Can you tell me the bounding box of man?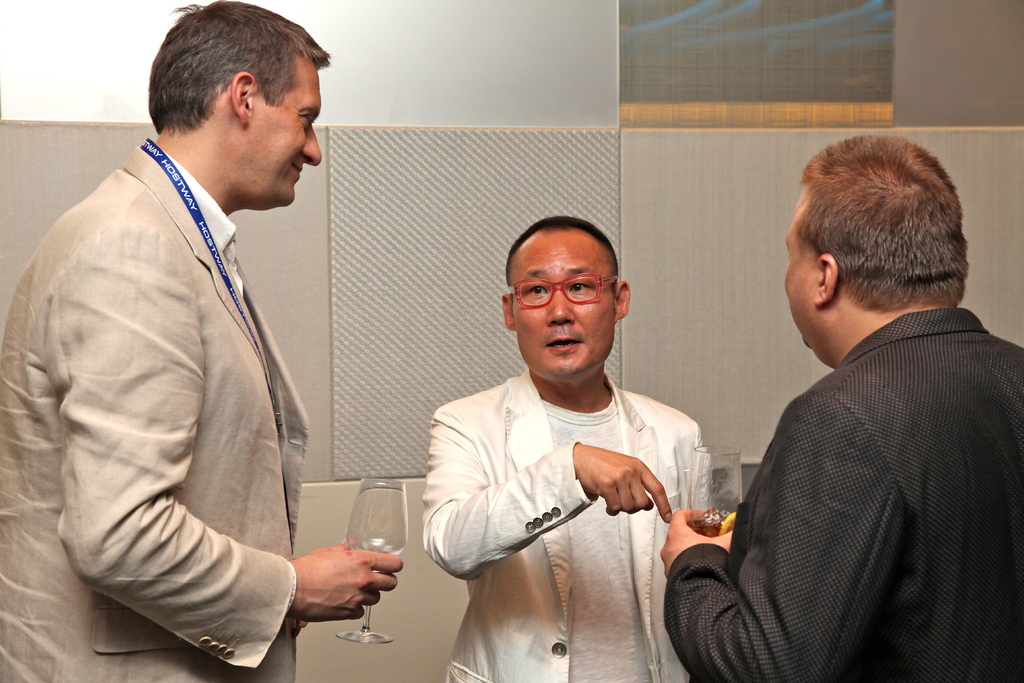
[x1=0, y1=0, x2=408, y2=682].
